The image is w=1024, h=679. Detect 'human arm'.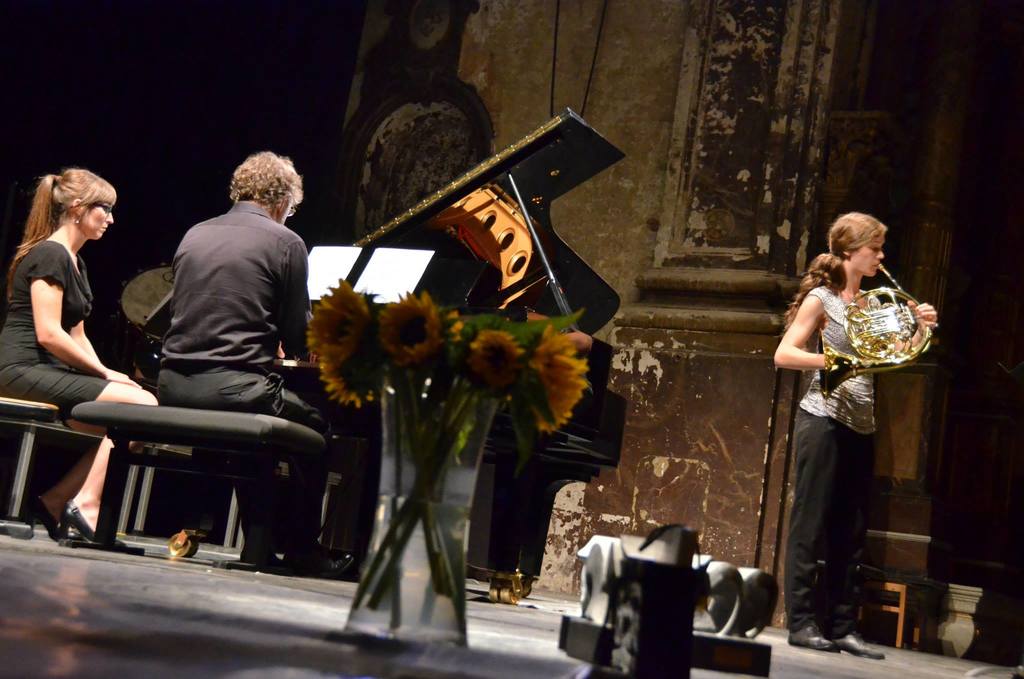
Detection: 770:282:837:376.
